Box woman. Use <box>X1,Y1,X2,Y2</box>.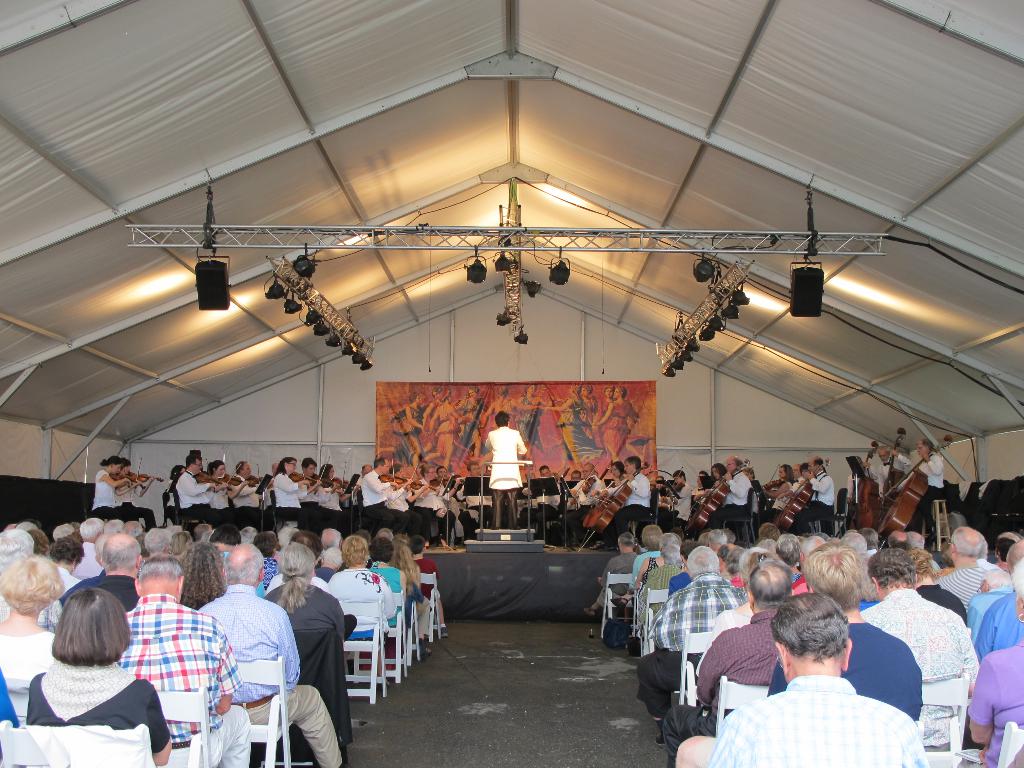
<box>694,461,726,497</box>.
